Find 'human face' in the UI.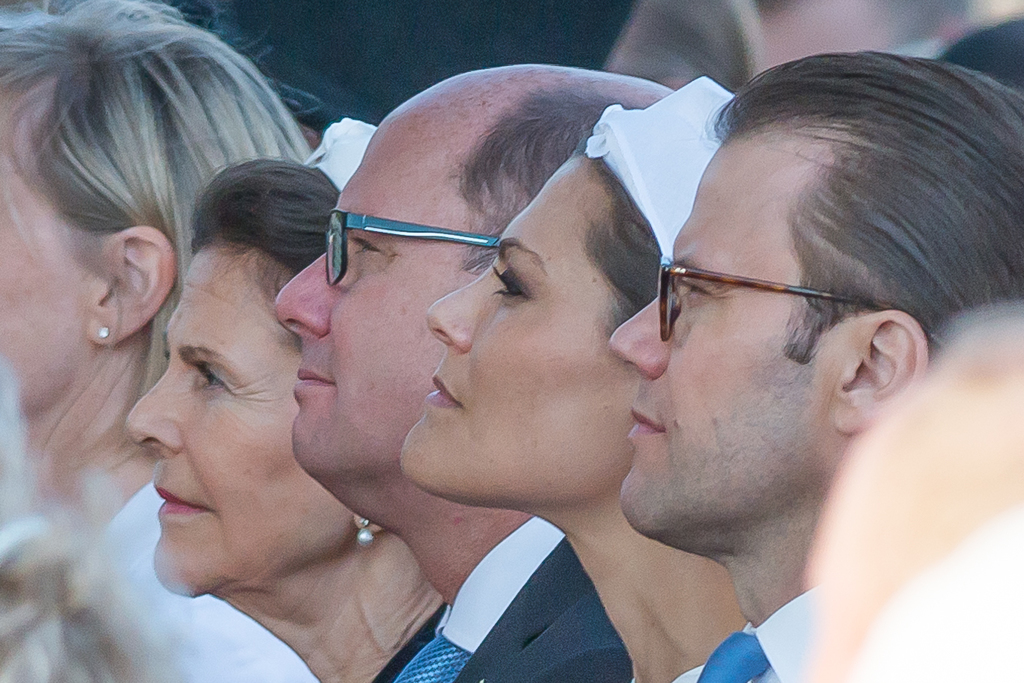
UI element at bbox=[275, 107, 504, 494].
